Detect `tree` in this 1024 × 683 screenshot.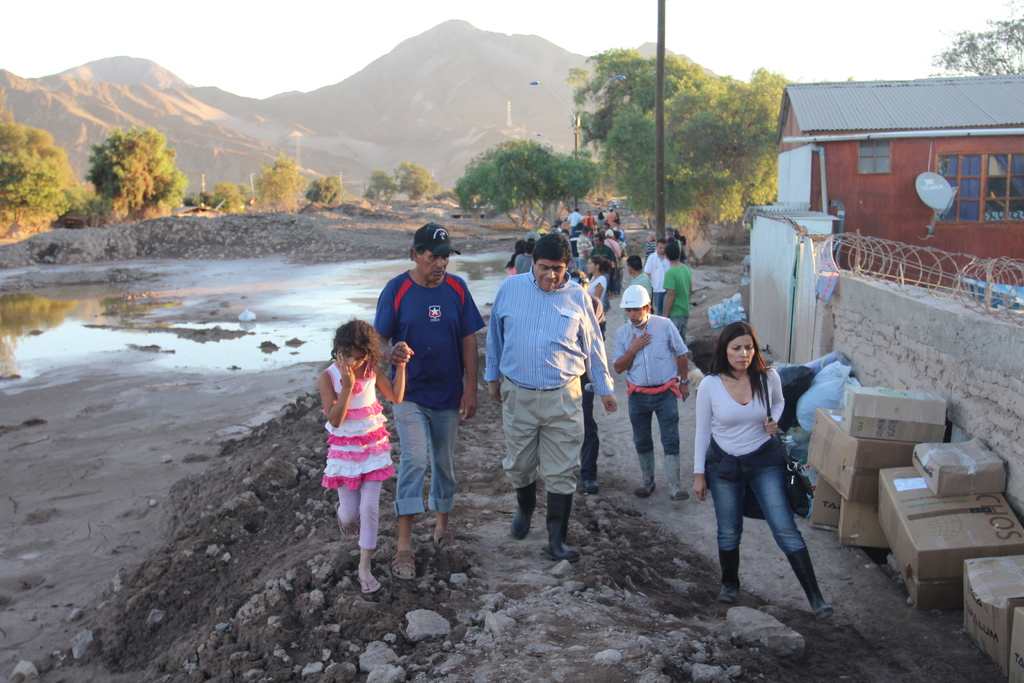
Detection: bbox(259, 152, 307, 217).
